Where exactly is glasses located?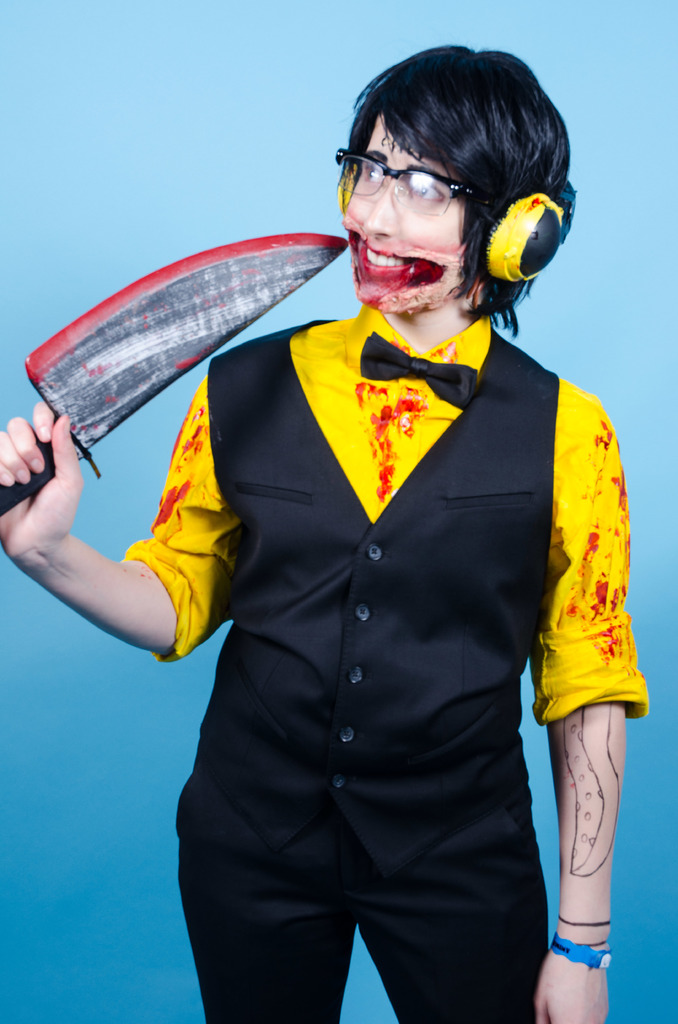
Its bounding box is <box>347,140,488,196</box>.
